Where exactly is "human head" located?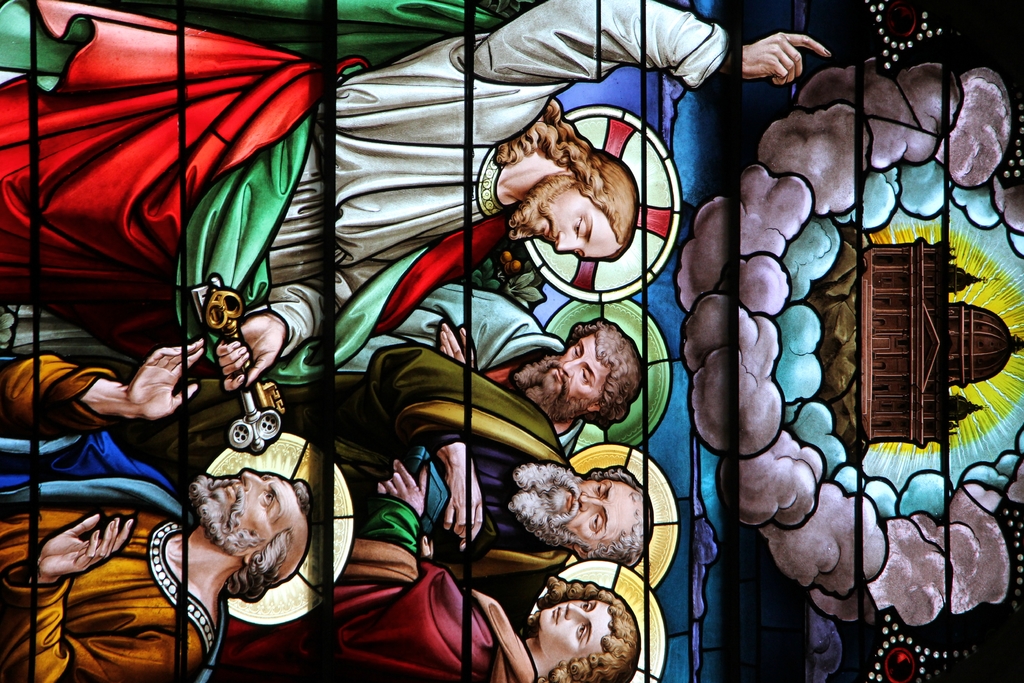
Its bounding box is bbox=[190, 473, 312, 604].
